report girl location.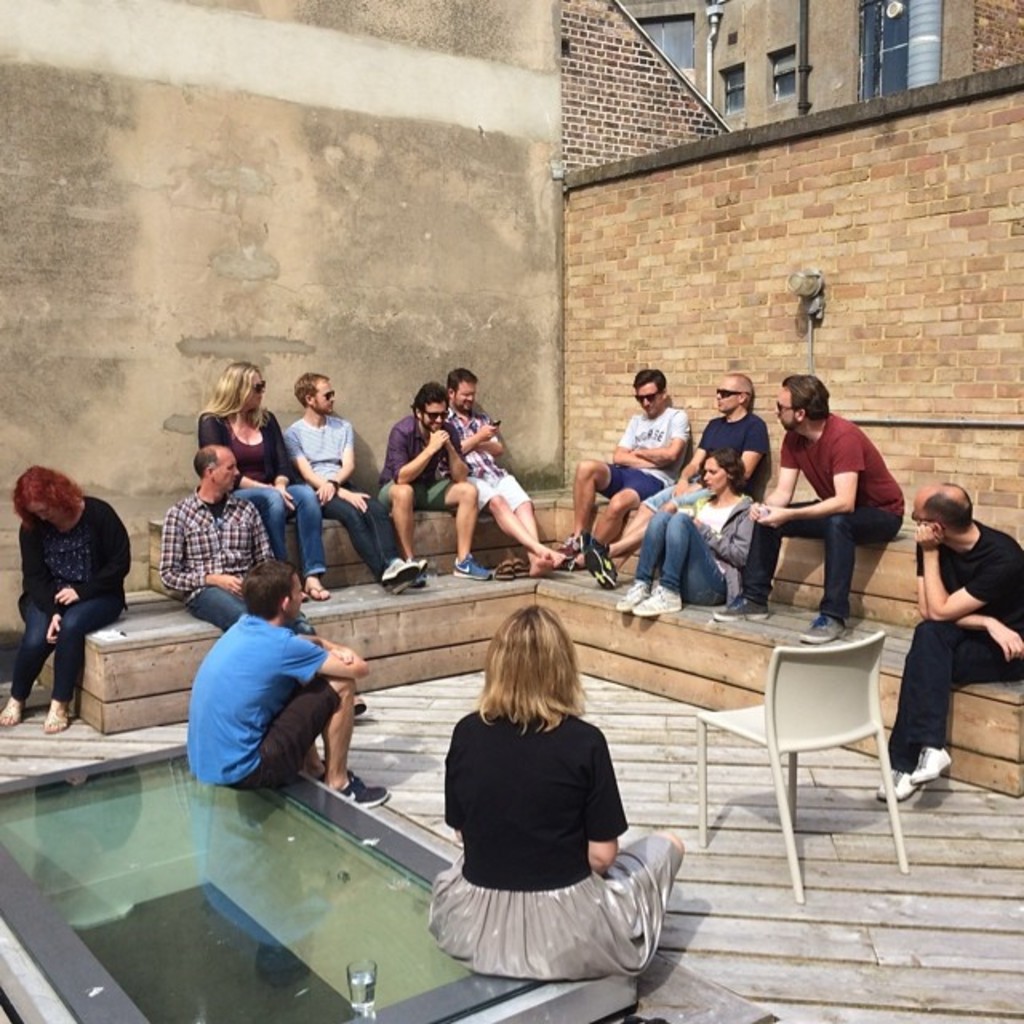
Report: bbox=[426, 595, 691, 989].
